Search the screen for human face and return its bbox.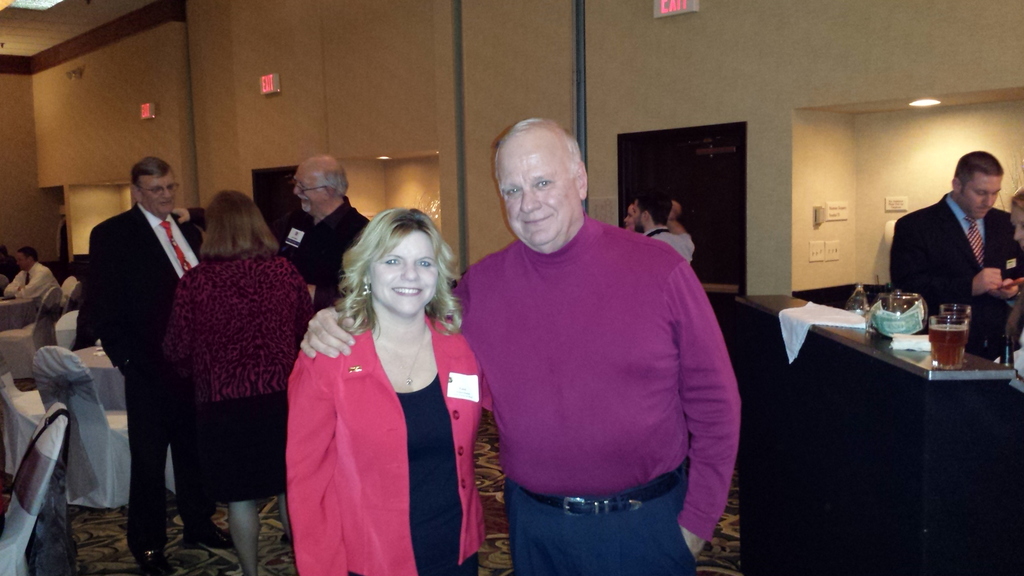
Found: l=294, t=166, r=320, b=210.
